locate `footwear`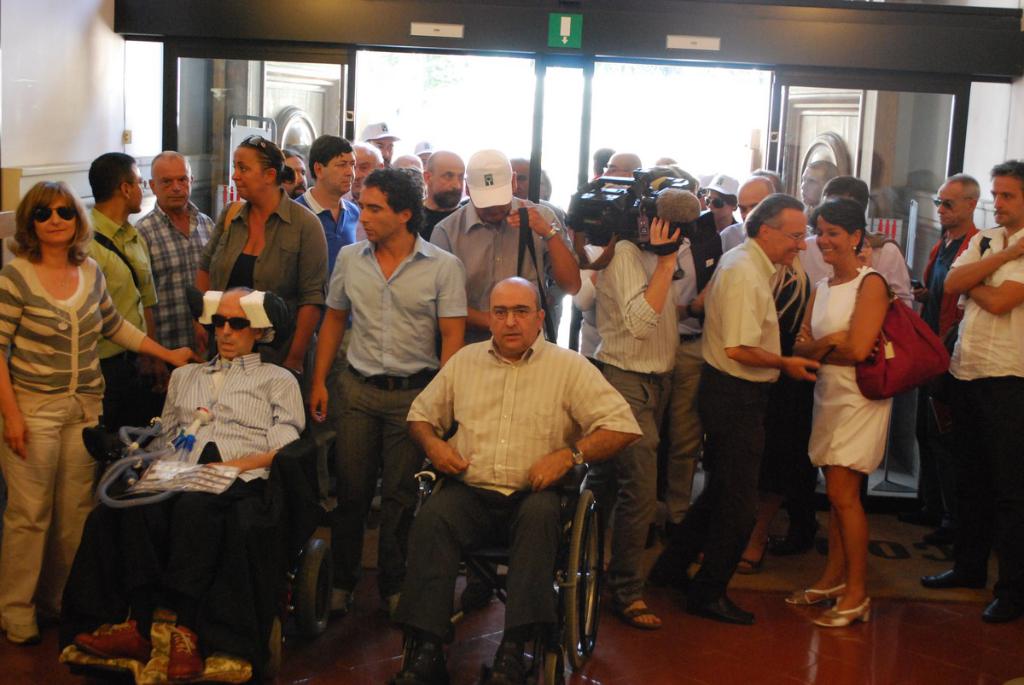
924, 520, 951, 546
